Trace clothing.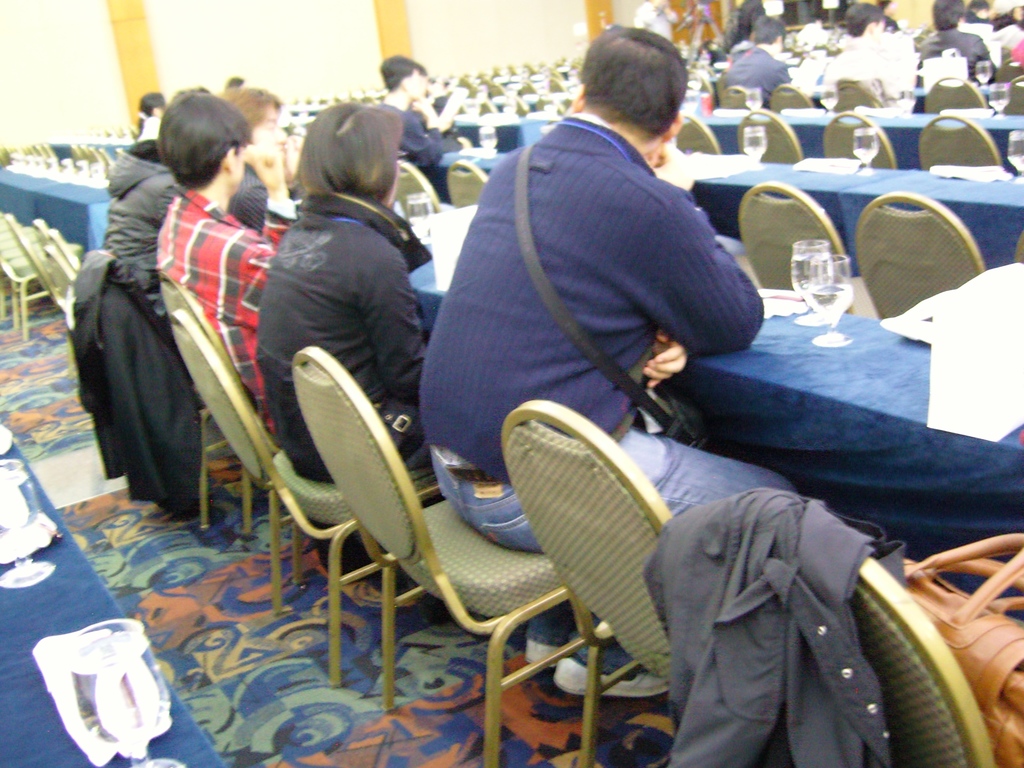
Traced to {"x1": 273, "y1": 202, "x2": 423, "y2": 486}.
